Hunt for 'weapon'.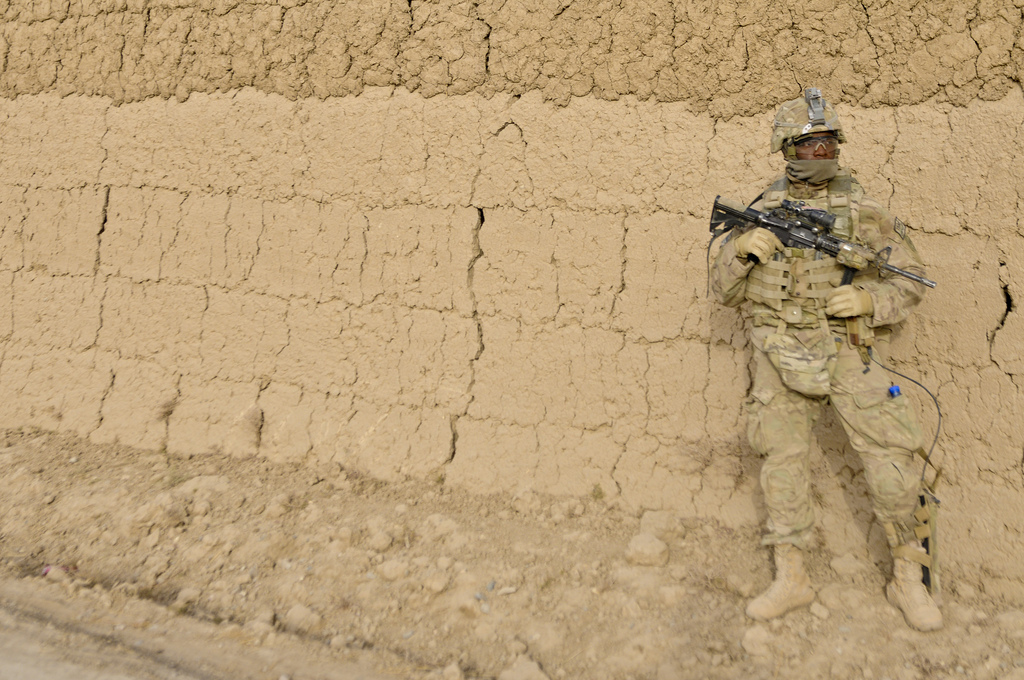
Hunted down at Rect(709, 199, 935, 287).
